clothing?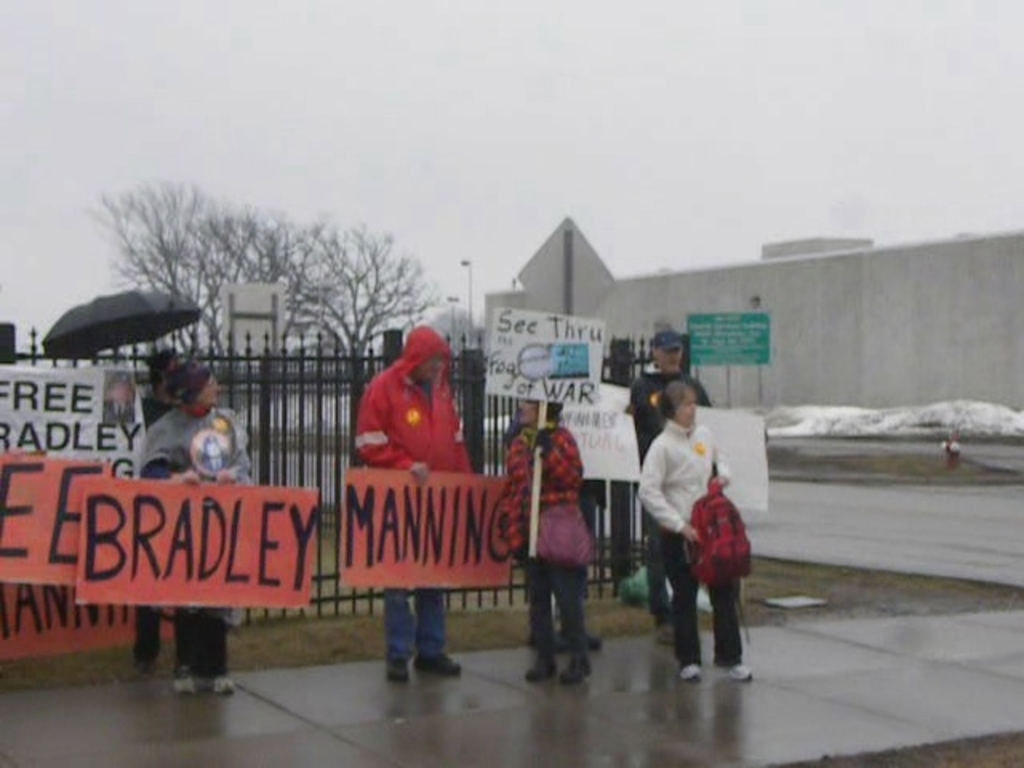
locate(350, 323, 482, 661)
